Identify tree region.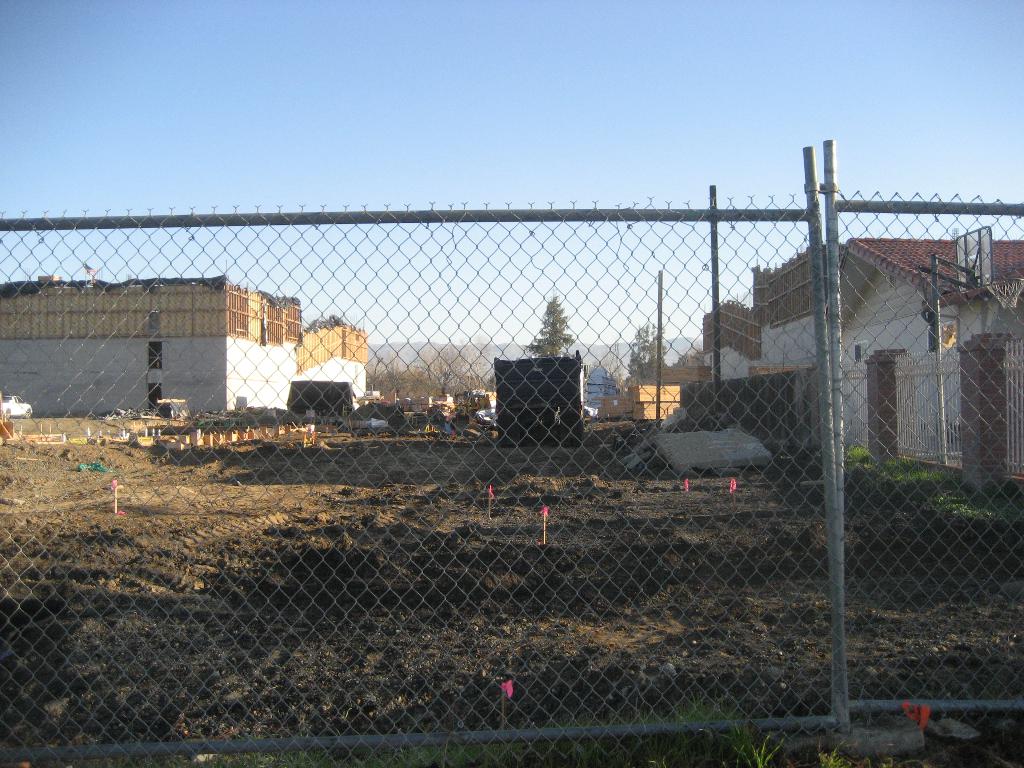
Region: 529/294/579/363.
